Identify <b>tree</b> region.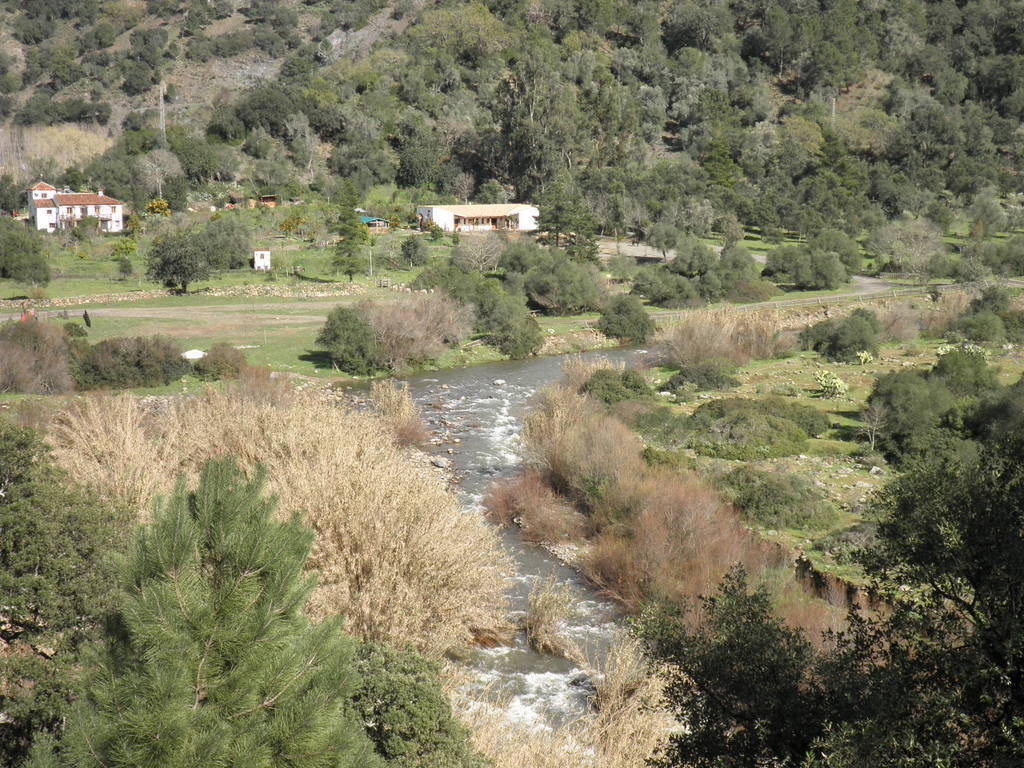
Region: locate(615, 453, 1023, 767).
